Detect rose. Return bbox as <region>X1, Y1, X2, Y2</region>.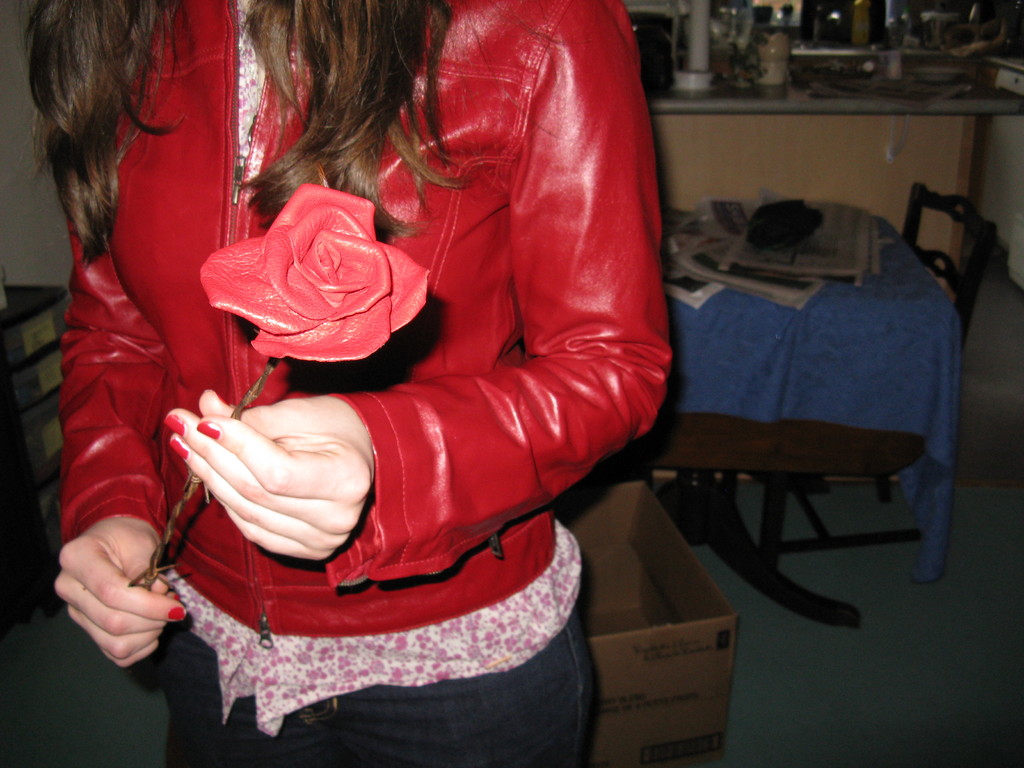
<region>200, 186, 432, 363</region>.
